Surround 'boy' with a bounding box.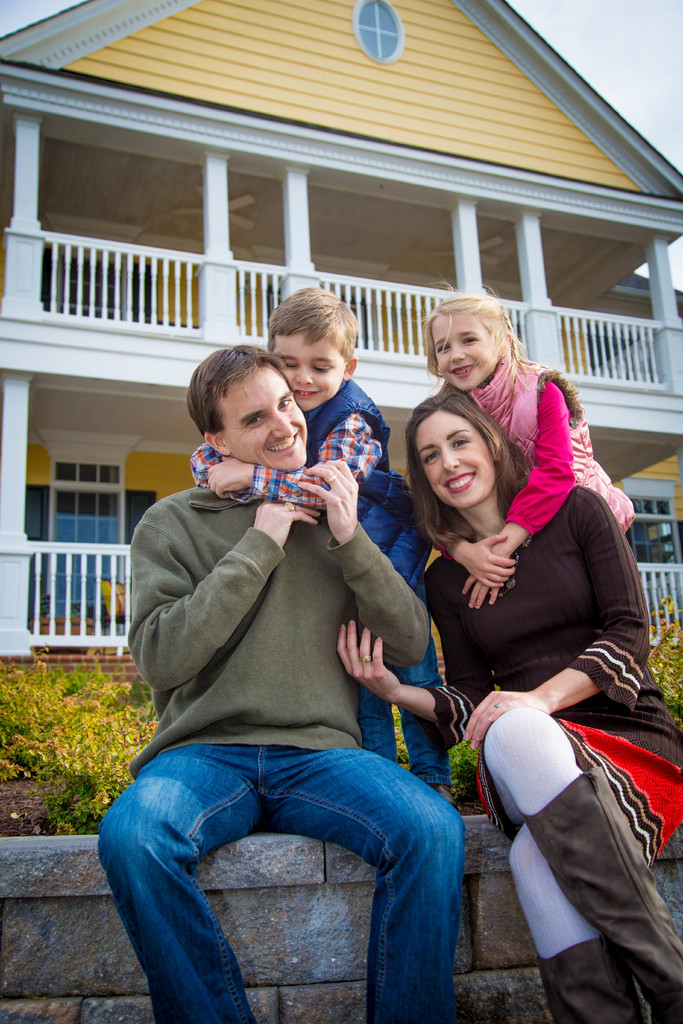
box=[95, 342, 459, 1023].
